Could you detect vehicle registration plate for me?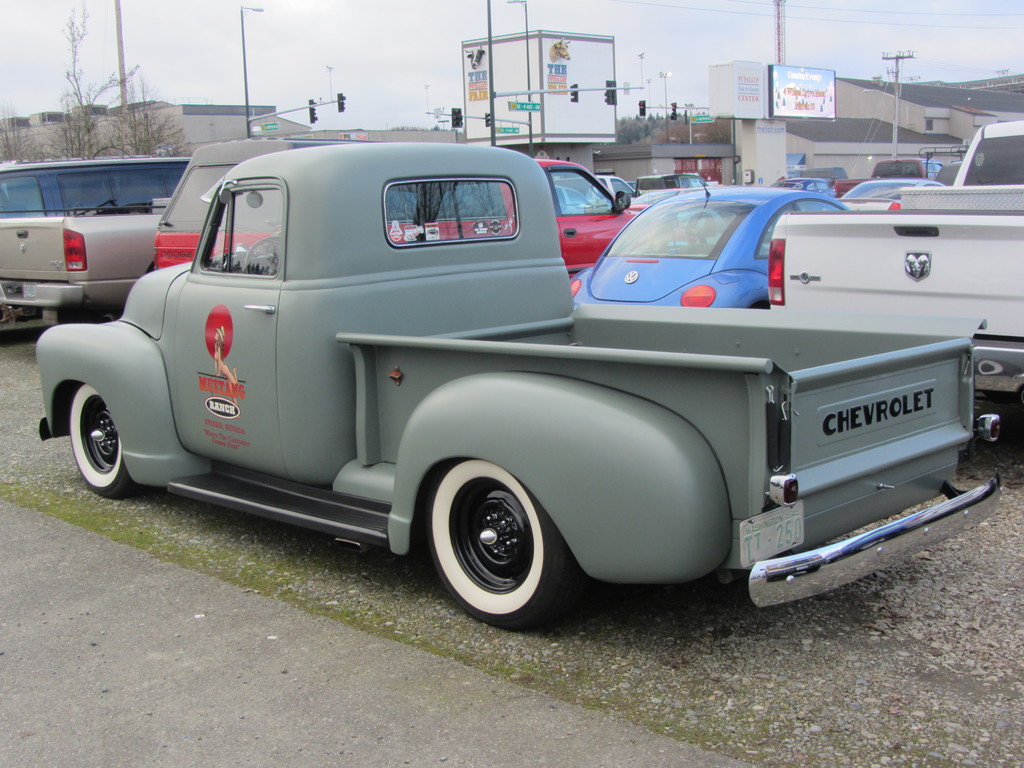
Detection result: Rect(739, 496, 806, 570).
